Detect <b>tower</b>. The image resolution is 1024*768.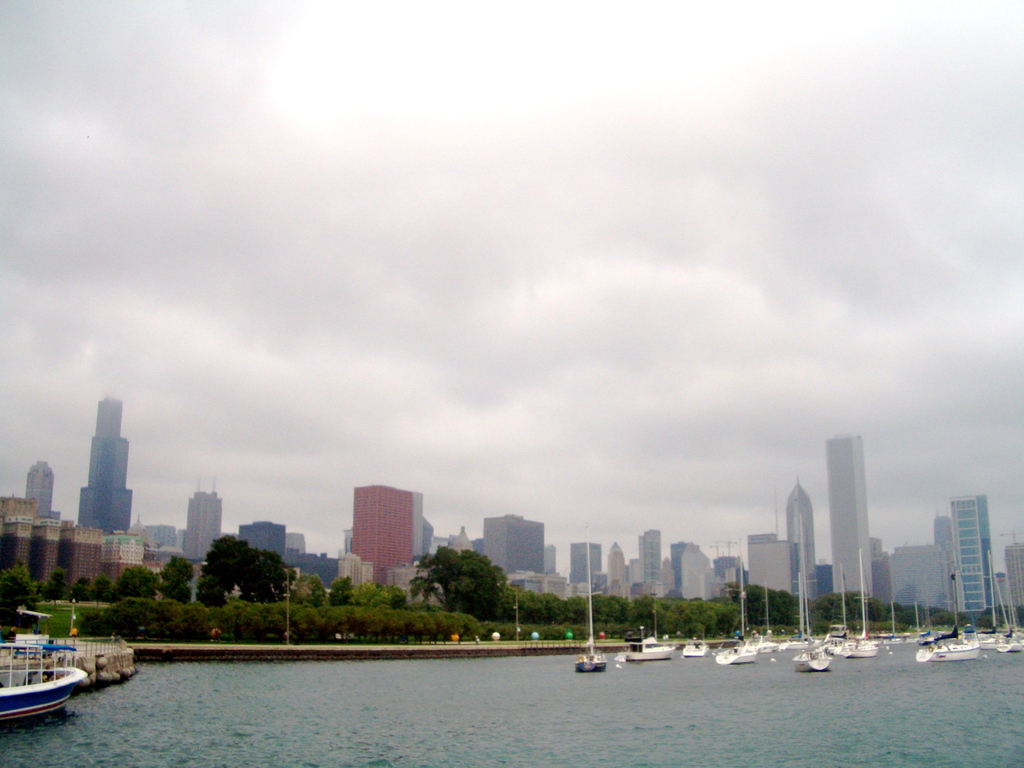
[left=348, top=484, right=427, bottom=590].
